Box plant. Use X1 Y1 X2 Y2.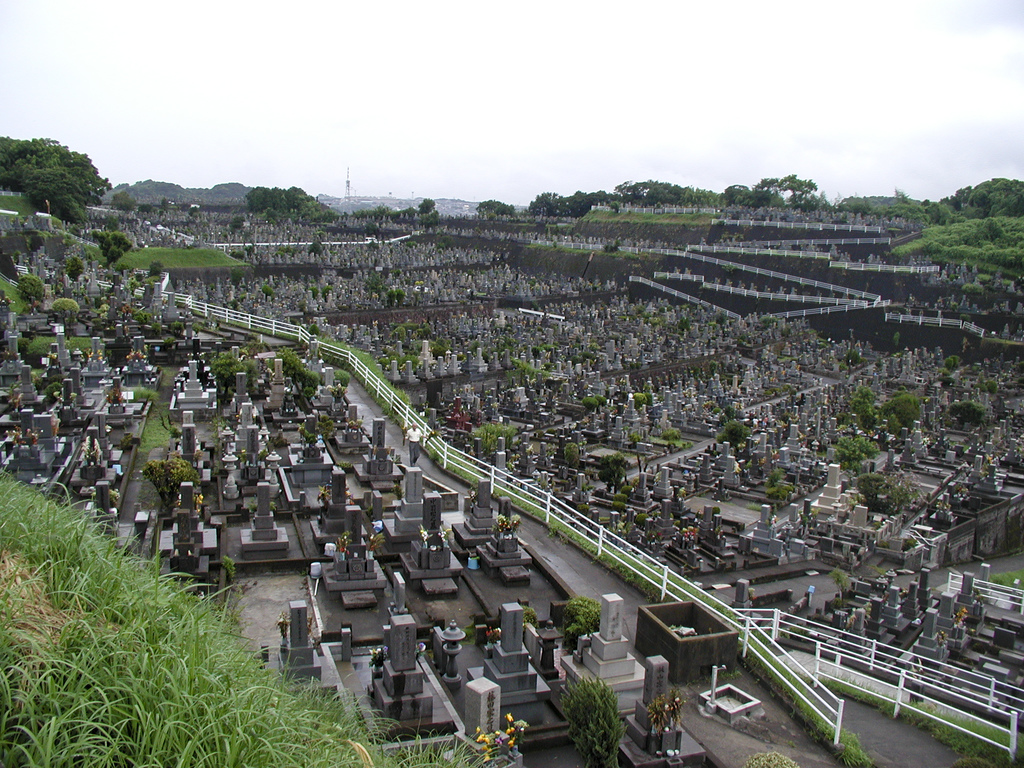
632 389 643 412.
